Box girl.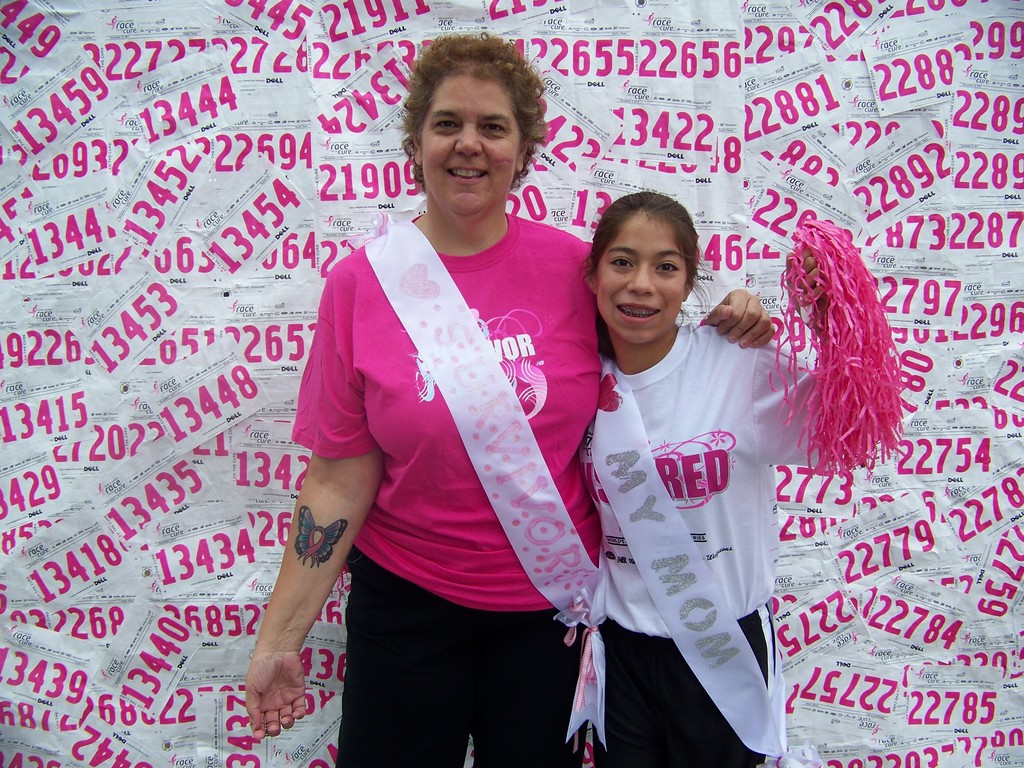
detection(568, 187, 901, 767).
